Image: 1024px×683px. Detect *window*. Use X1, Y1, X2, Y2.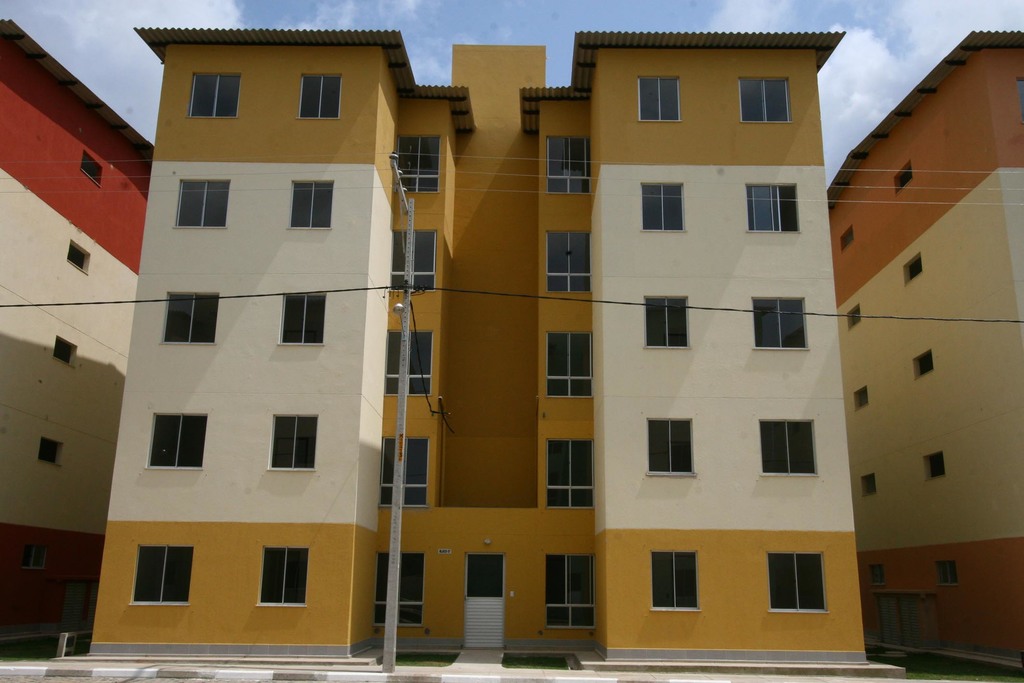
385, 436, 425, 509.
